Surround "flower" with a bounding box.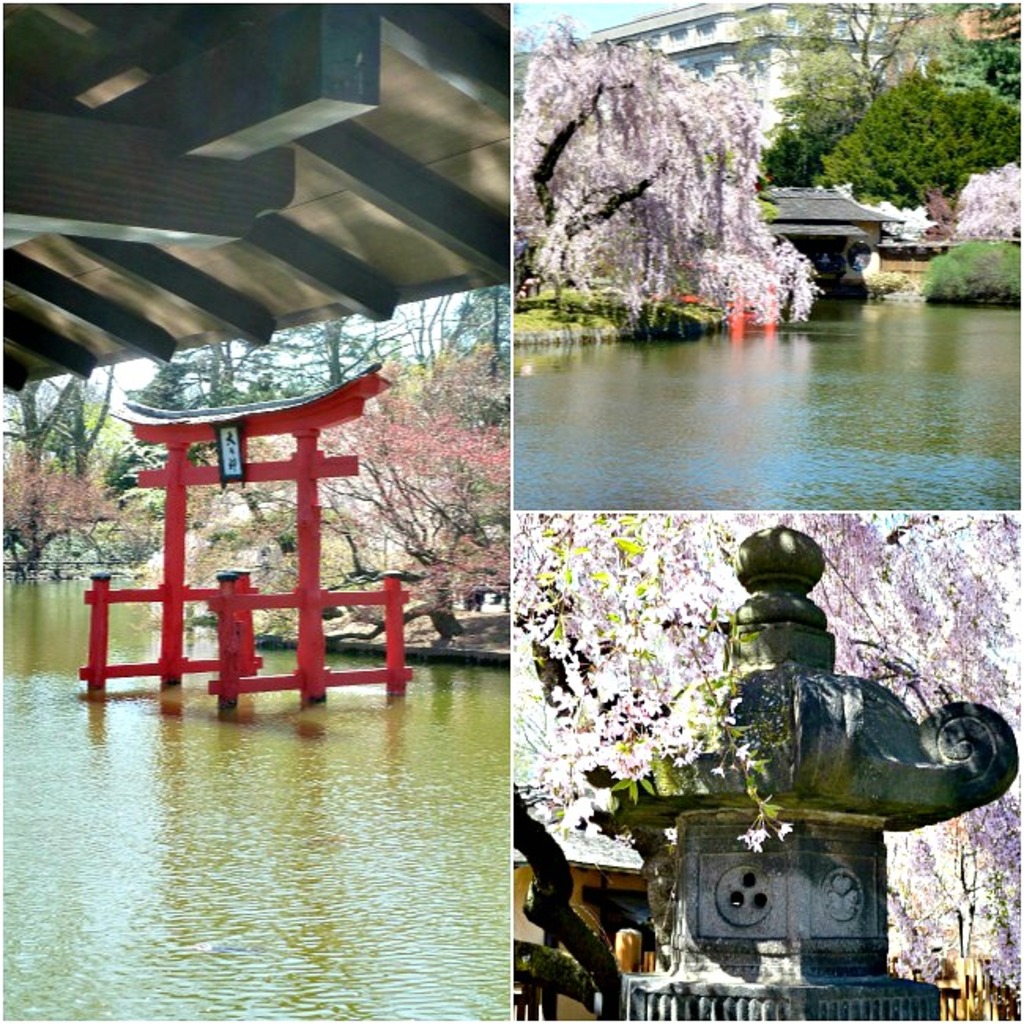
bbox=(775, 818, 797, 849).
